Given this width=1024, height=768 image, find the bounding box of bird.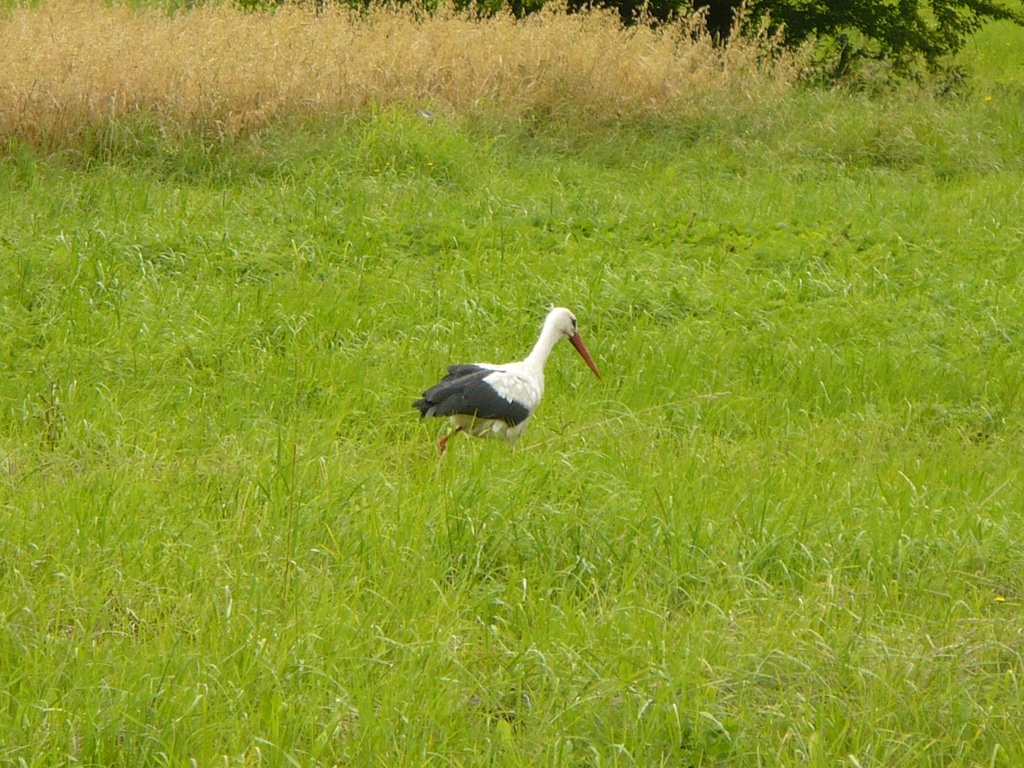
(x1=408, y1=305, x2=603, y2=454).
